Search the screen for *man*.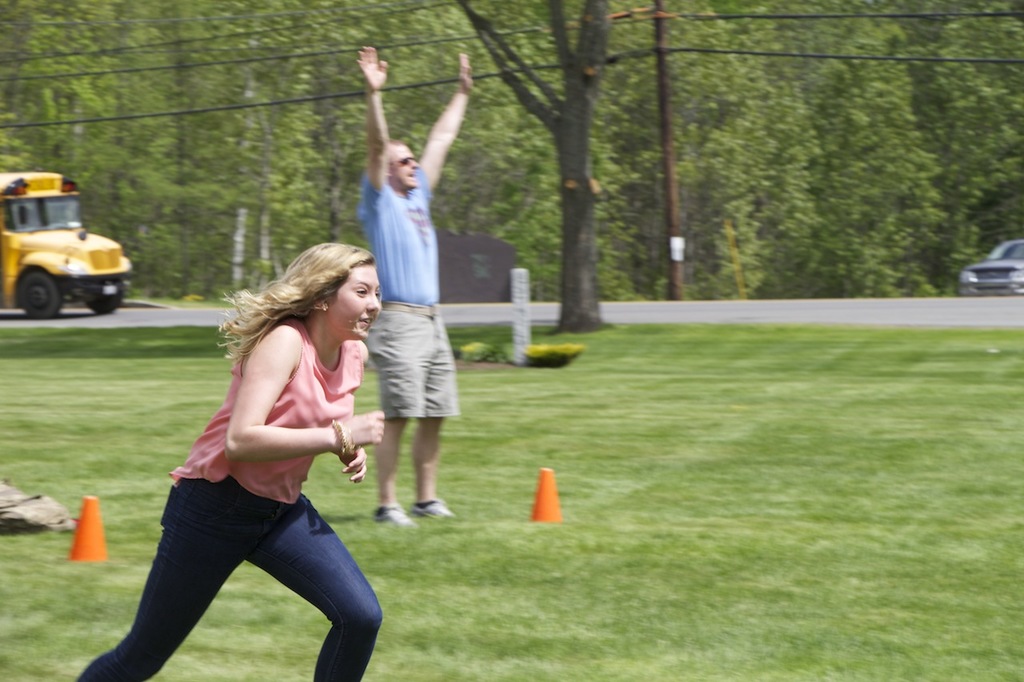
Found at 353,43,474,525.
